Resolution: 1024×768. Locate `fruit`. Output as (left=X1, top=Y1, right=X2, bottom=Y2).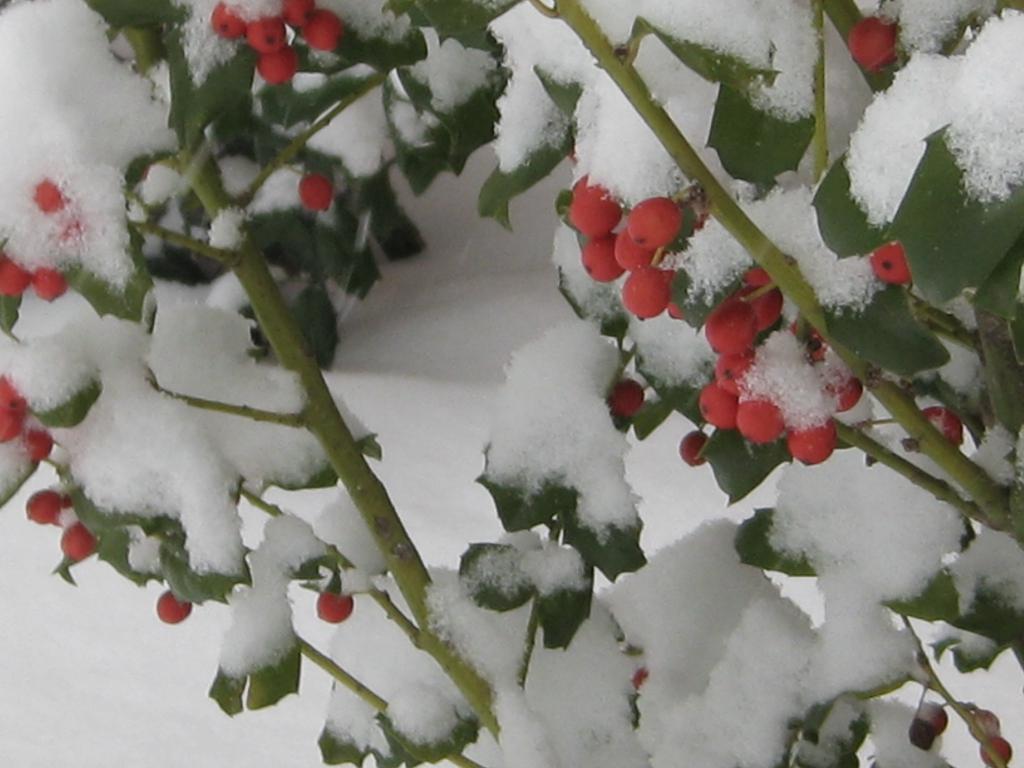
(left=975, top=732, right=1011, bottom=767).
